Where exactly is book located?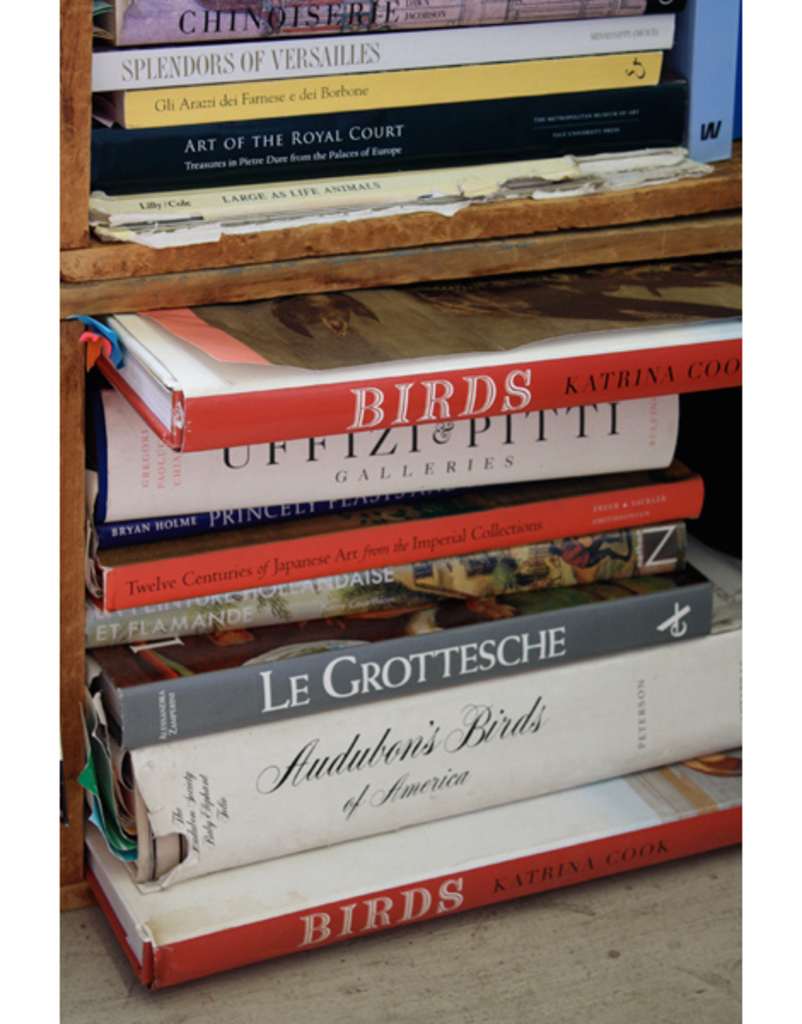
Its bounding box is 77, 546, 718, 749.
